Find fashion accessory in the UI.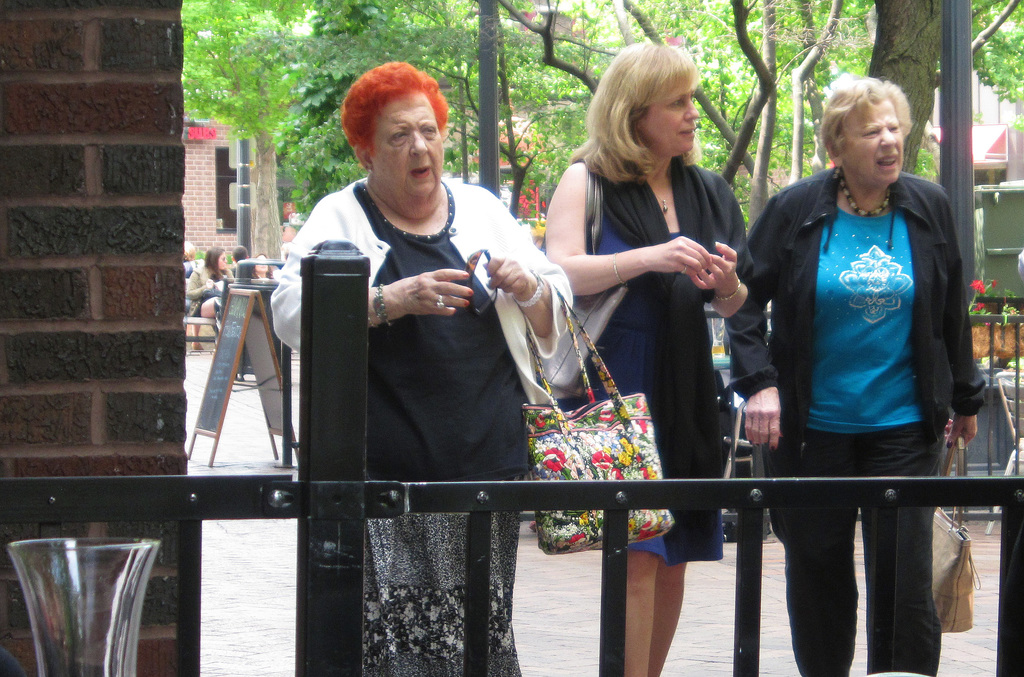
UI element at select_region(512, 280, 677, 557).
